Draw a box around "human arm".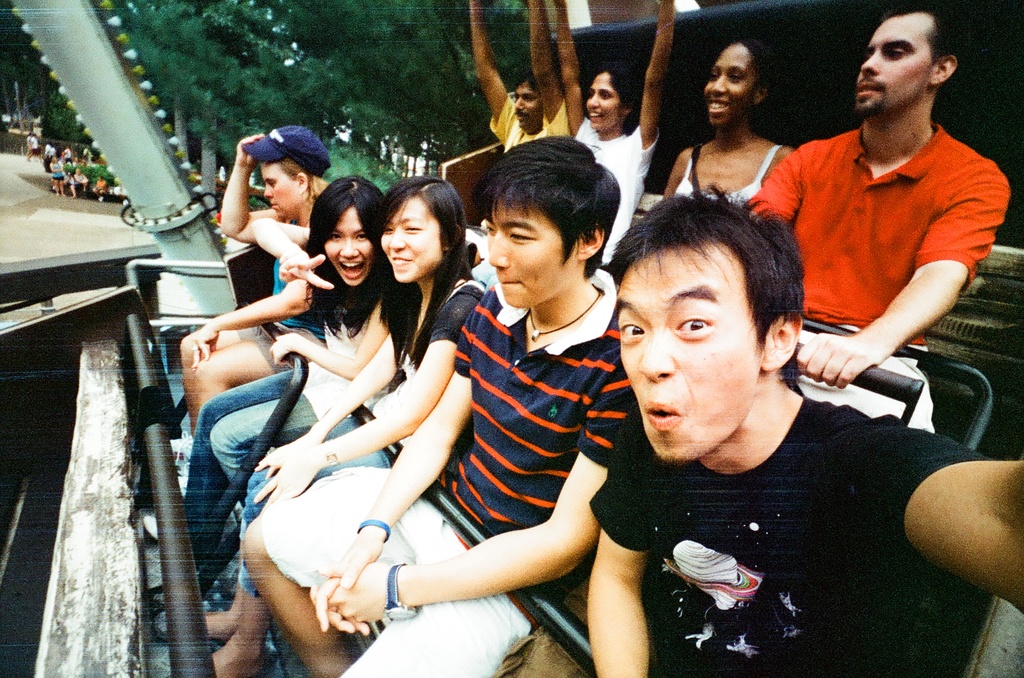
left=577, top=447, right=662, bottom=677.
